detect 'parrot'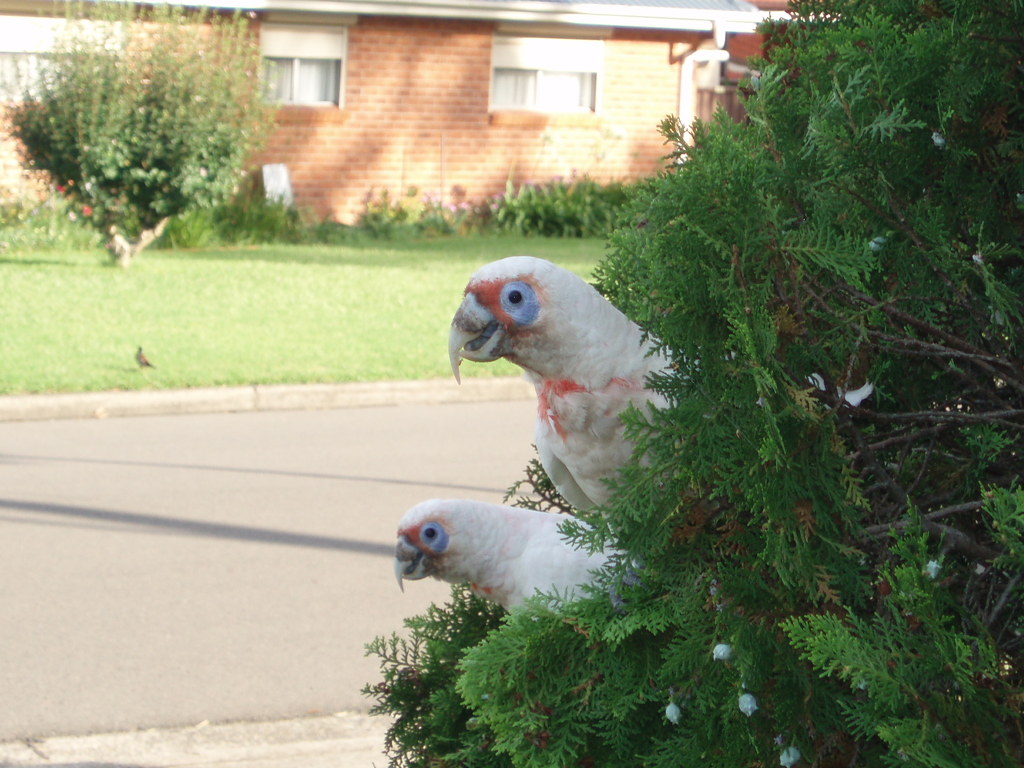
bbox=(442, 257, 873, 537)
